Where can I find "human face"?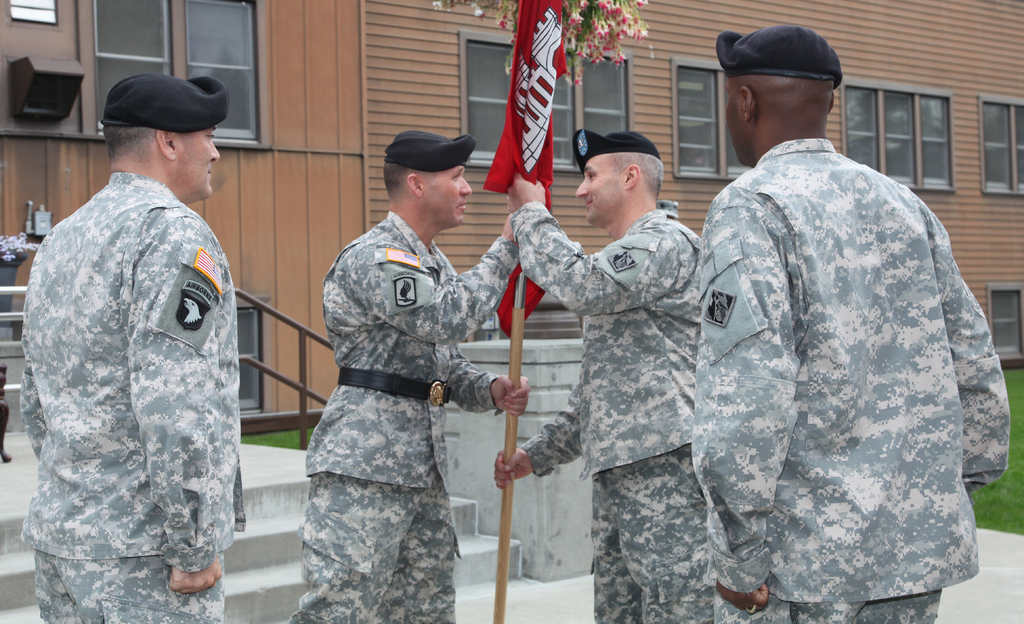
You can find it at detection(184, 129, 221, 196).
